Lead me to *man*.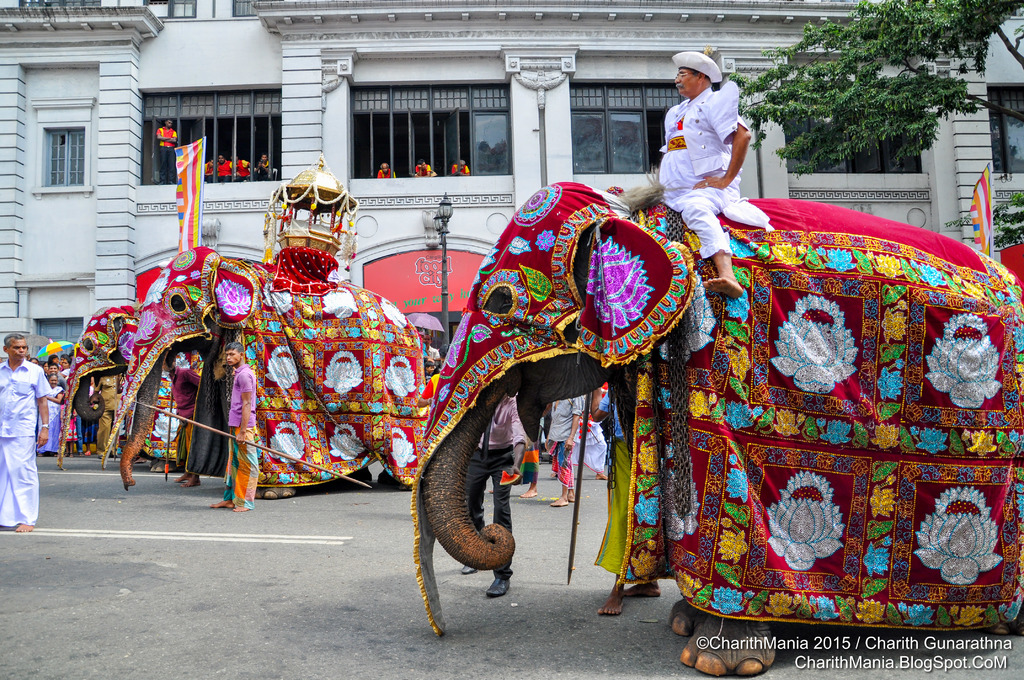
Lead to [541, 396, 584, 505].
